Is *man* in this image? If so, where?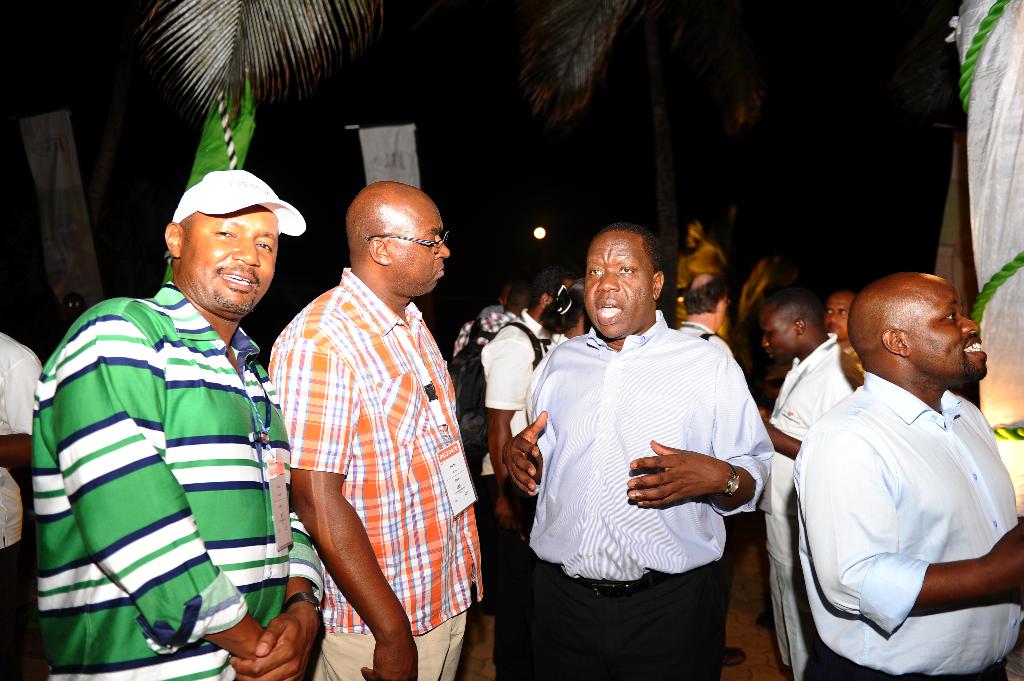
Yes, at l=681, t=266, r=735, b=355.
